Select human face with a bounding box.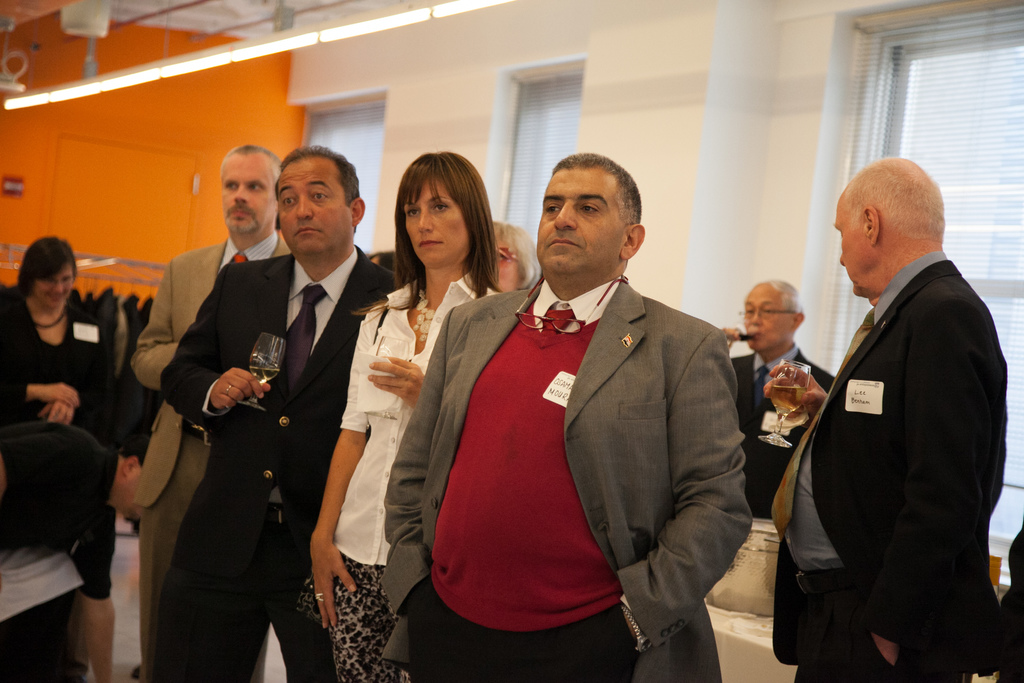
detection(219, 157, 271, 235).
